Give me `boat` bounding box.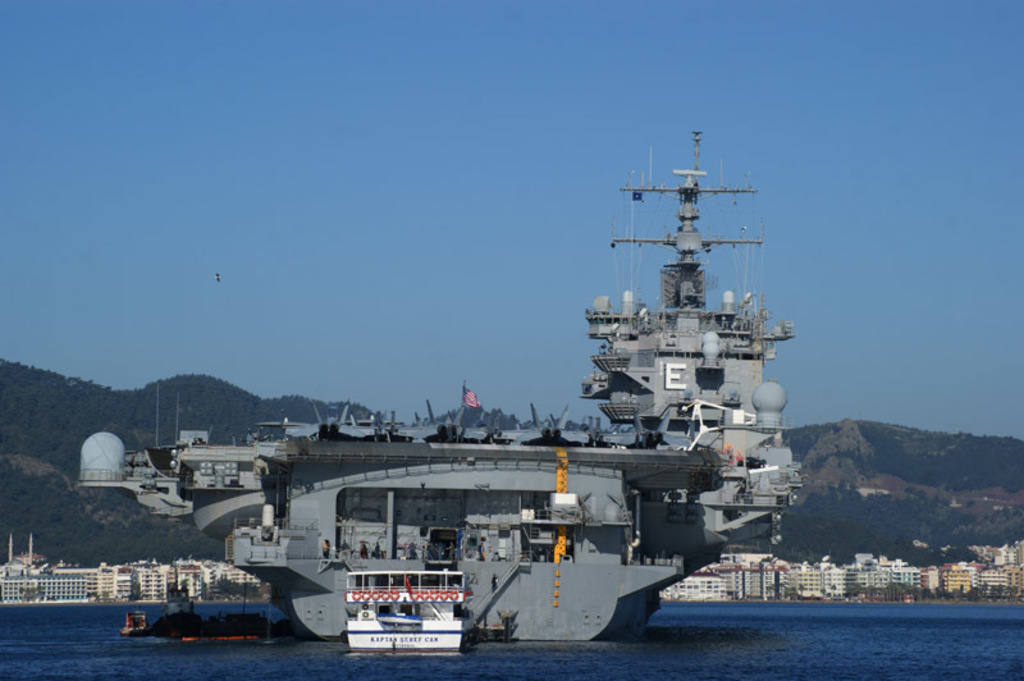
x1=113, y1=177, x2=823, y2=632.
